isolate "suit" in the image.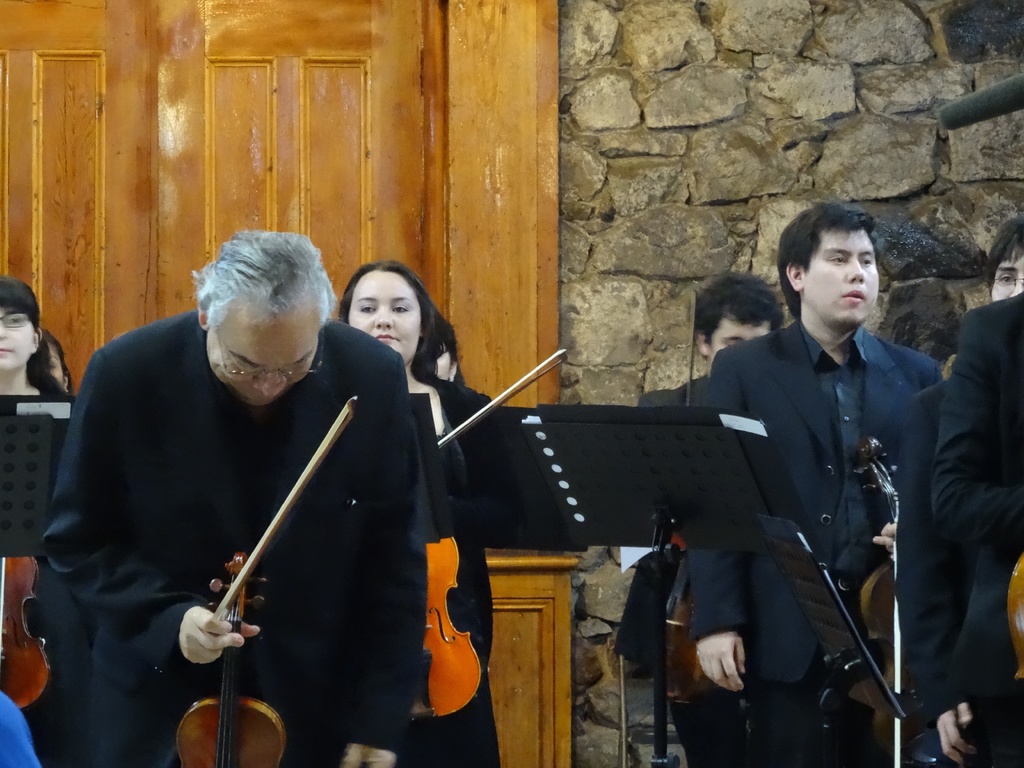
Isolated region: Rect(902, 369, 1019, 767).
